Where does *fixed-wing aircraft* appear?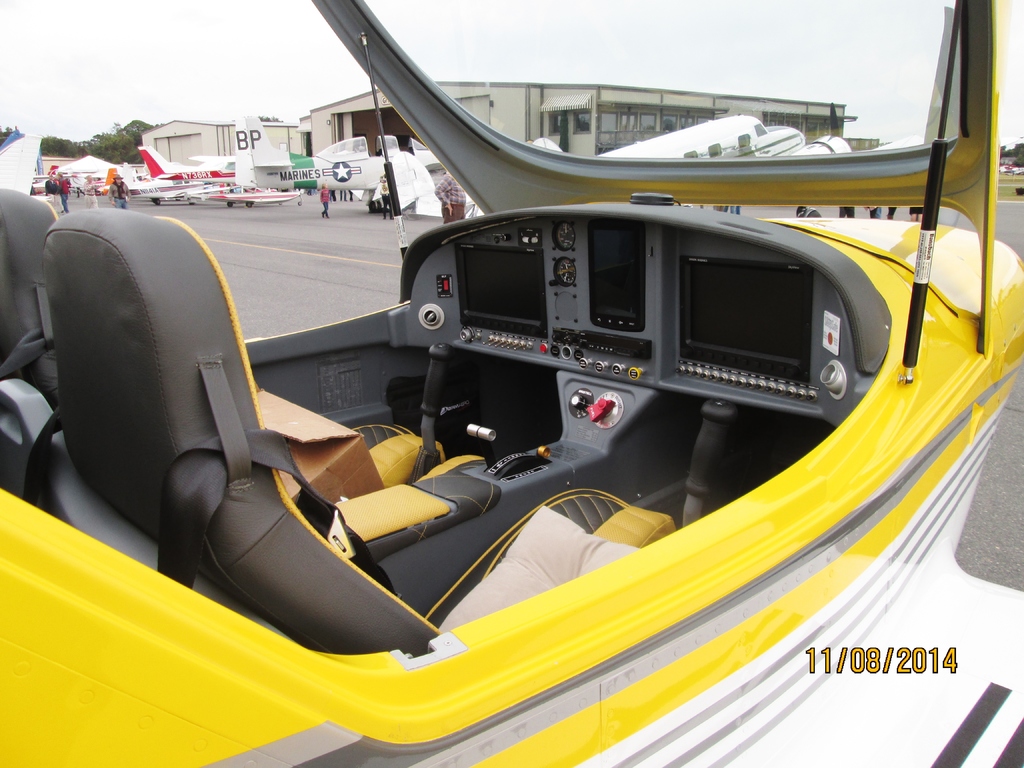
Appears at crop(0, 0, 1023, 767).
